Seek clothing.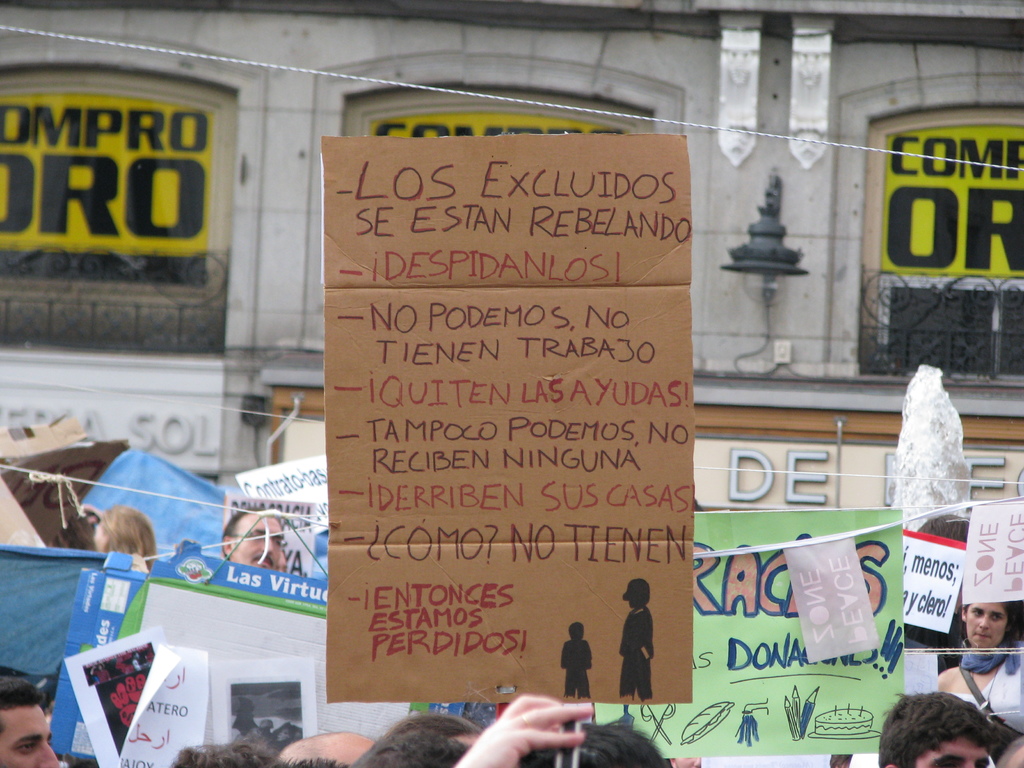
select_region(950, 640, 1023, 733).
